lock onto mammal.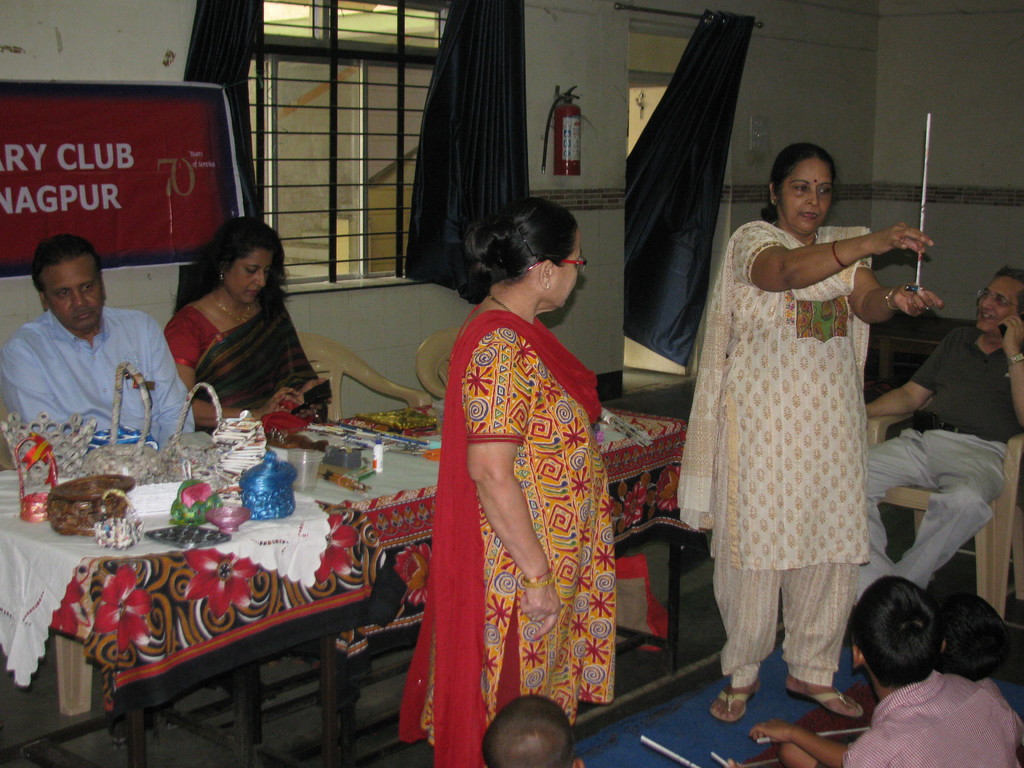
Locked: box=[157, 216, 336, 433].
